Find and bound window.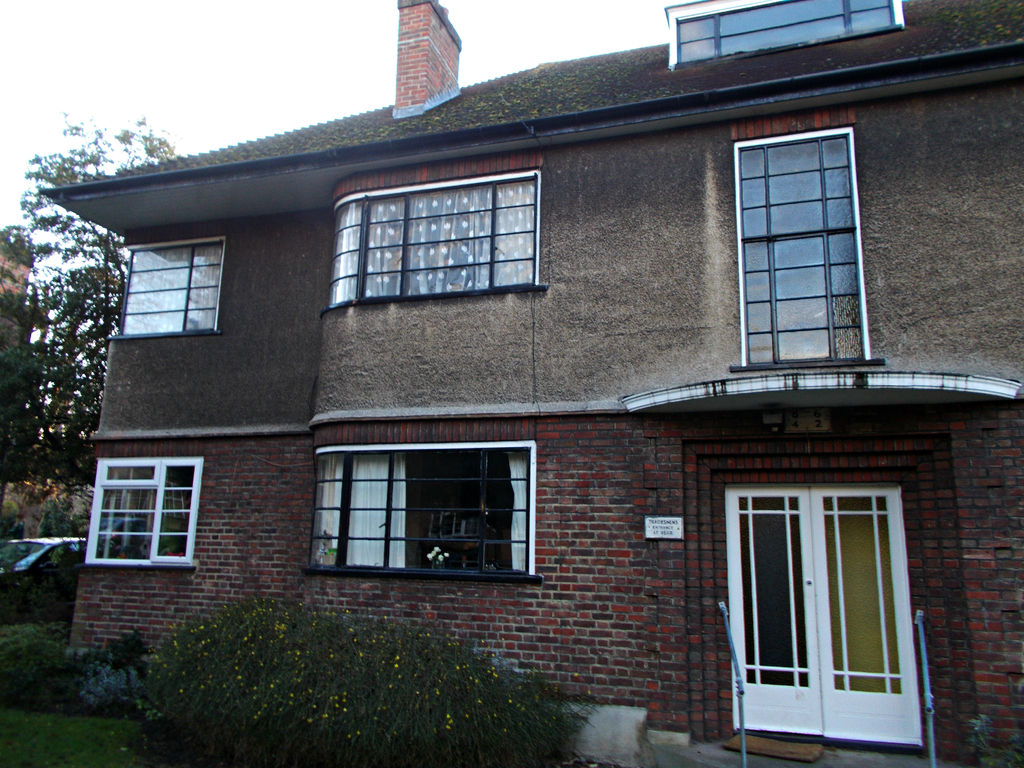
Bound: box=[85, 460, 203, 570].
